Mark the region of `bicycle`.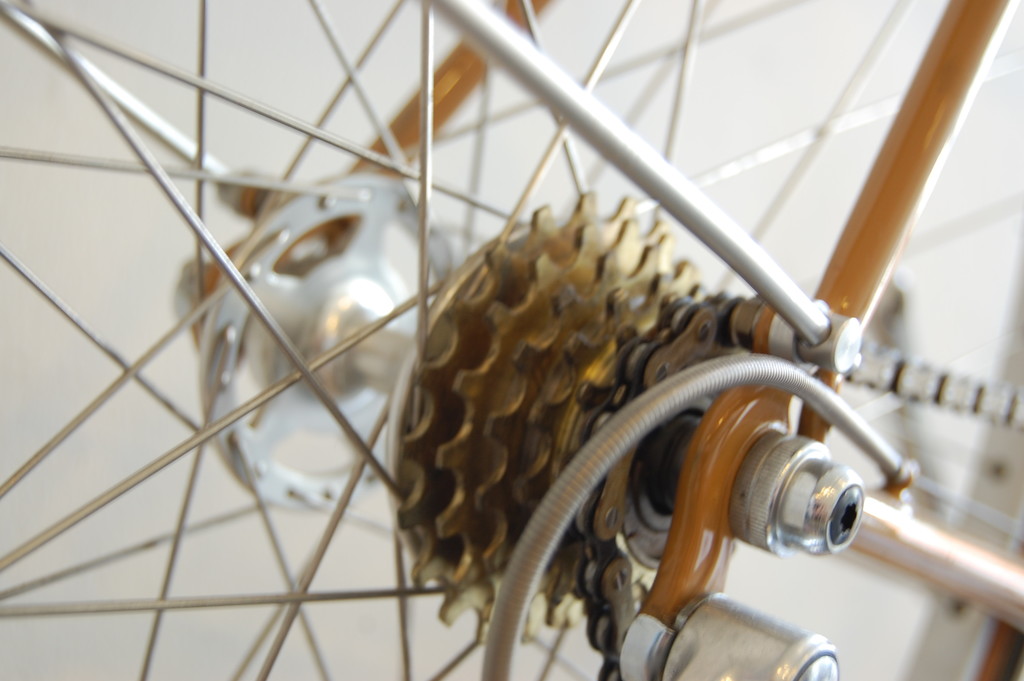
Region: rect(0, 0, 1018, 680).
